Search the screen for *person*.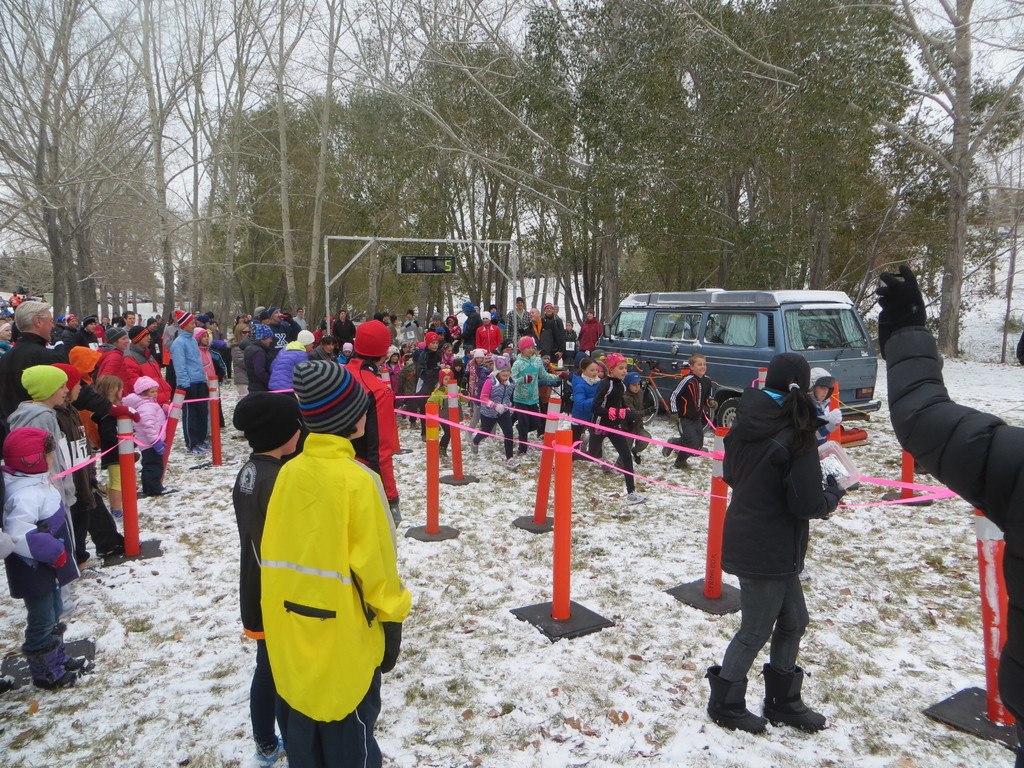
Found at region(7, 362, 79, 559).
